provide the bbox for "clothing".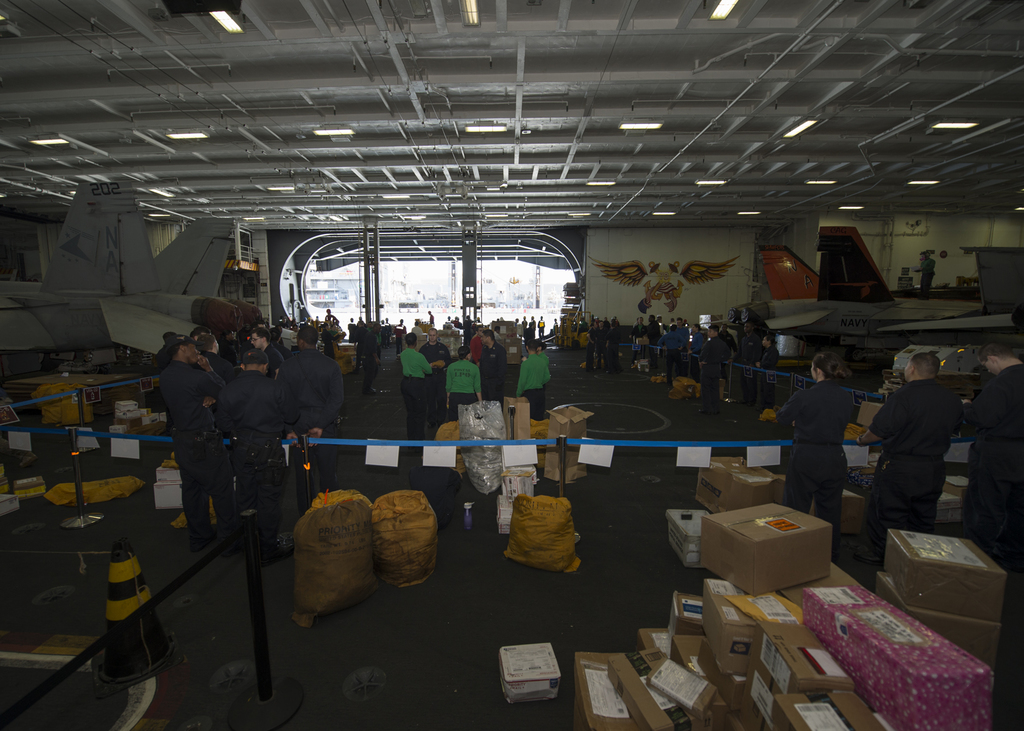
locate(202, 351, 225, 378).
